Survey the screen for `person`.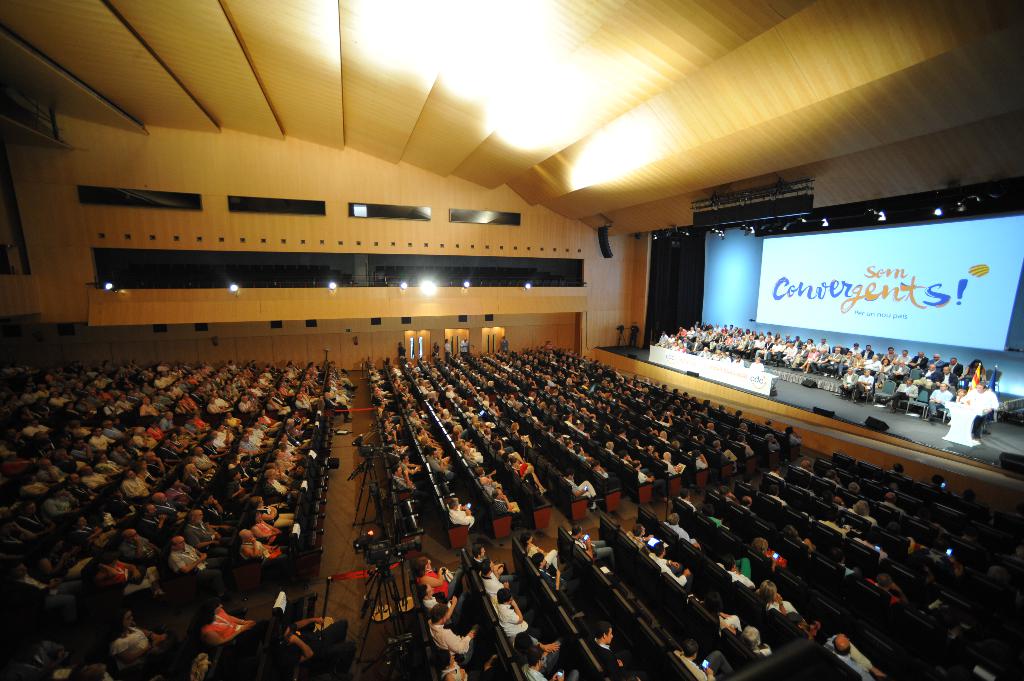
Survey found: (left=425, top=595, right=476, bottom=653).
